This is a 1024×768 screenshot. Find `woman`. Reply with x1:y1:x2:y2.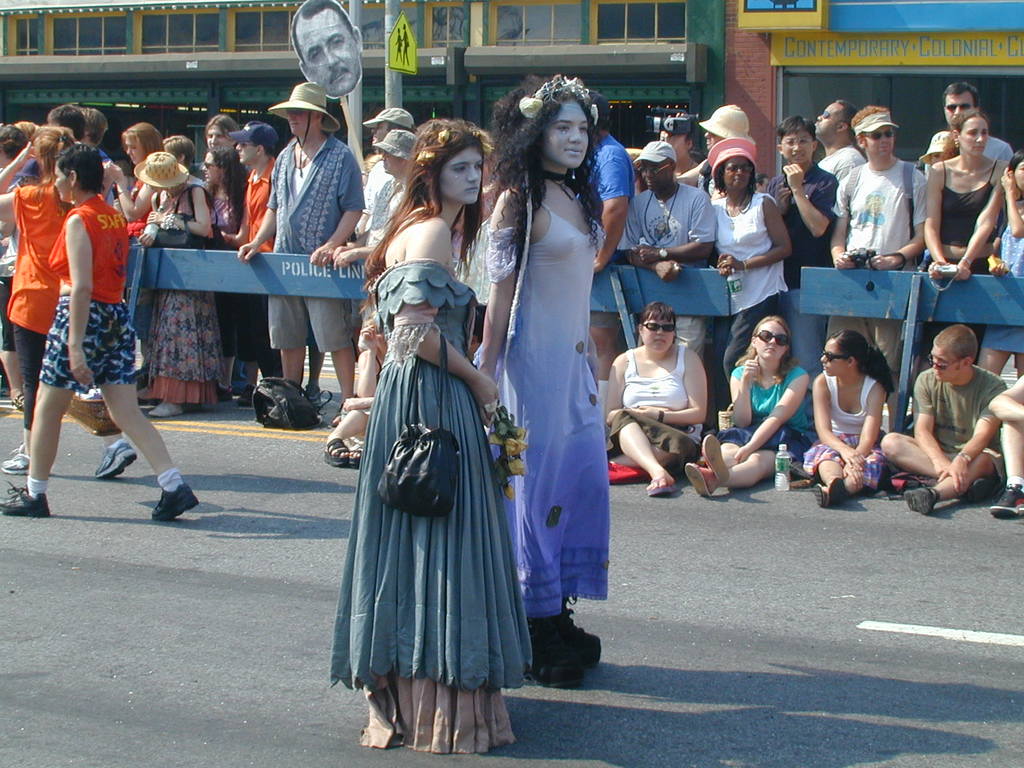
600:303:710:500.
